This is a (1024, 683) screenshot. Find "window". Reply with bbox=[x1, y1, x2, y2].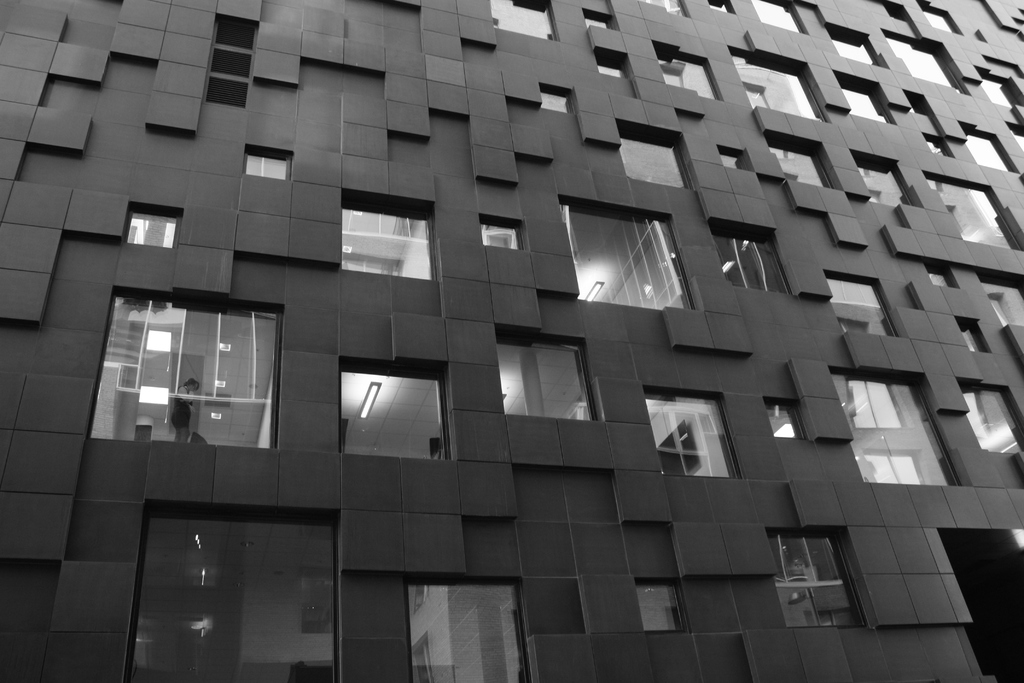
bbox=[342, 199, 433, 286].
